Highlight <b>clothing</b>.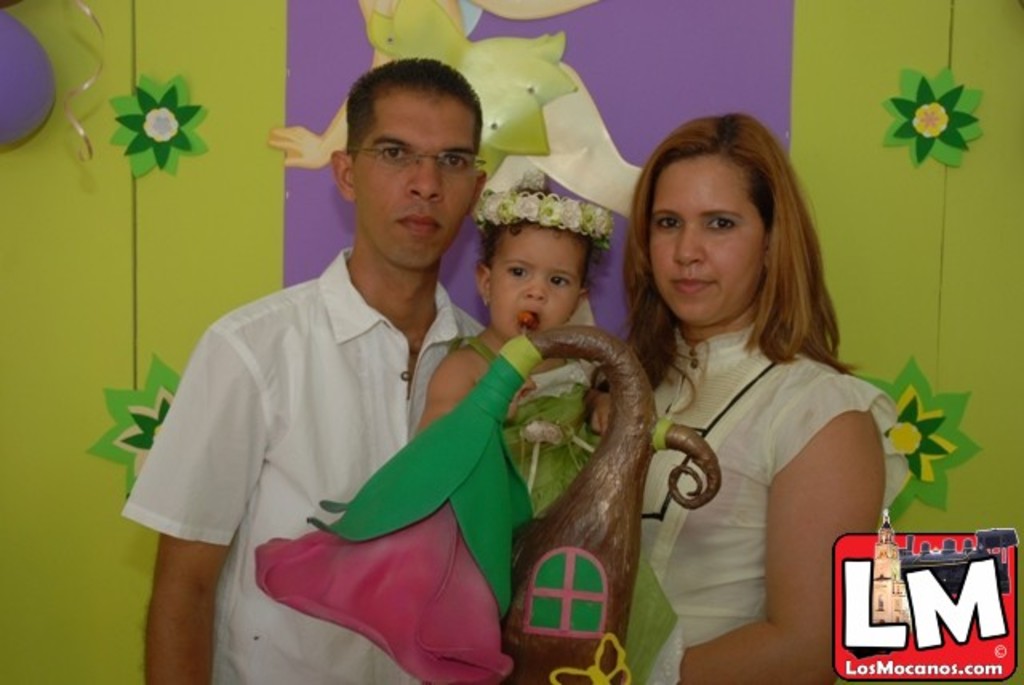
Highlighted region: bbox=(472, 338, 690, 683).
